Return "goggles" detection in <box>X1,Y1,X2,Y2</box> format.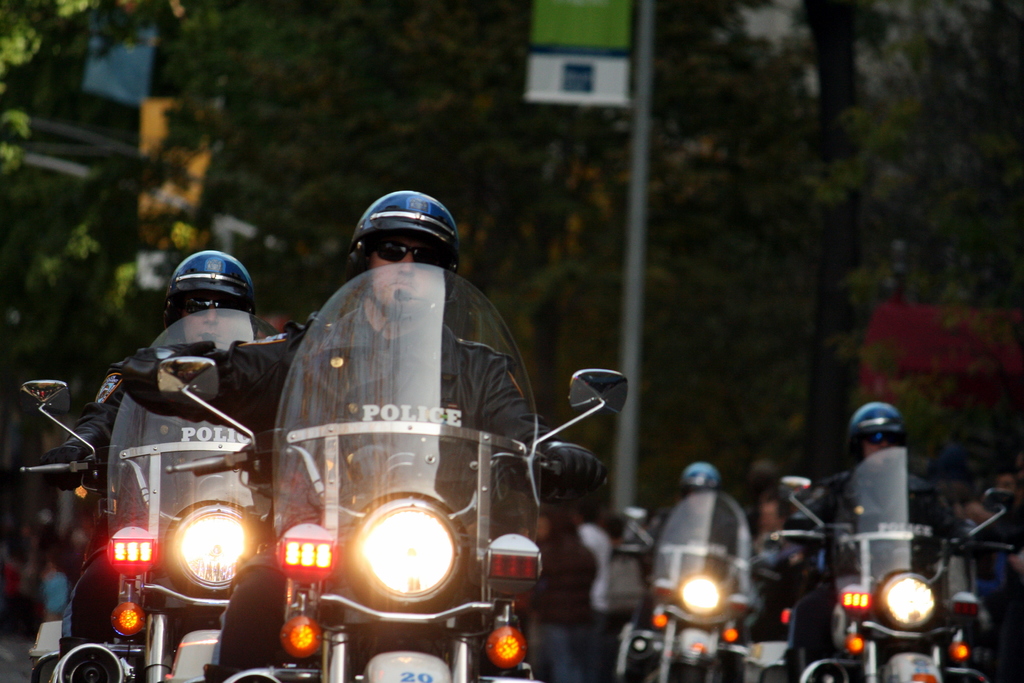
<box>855,431,906,446</box>.
